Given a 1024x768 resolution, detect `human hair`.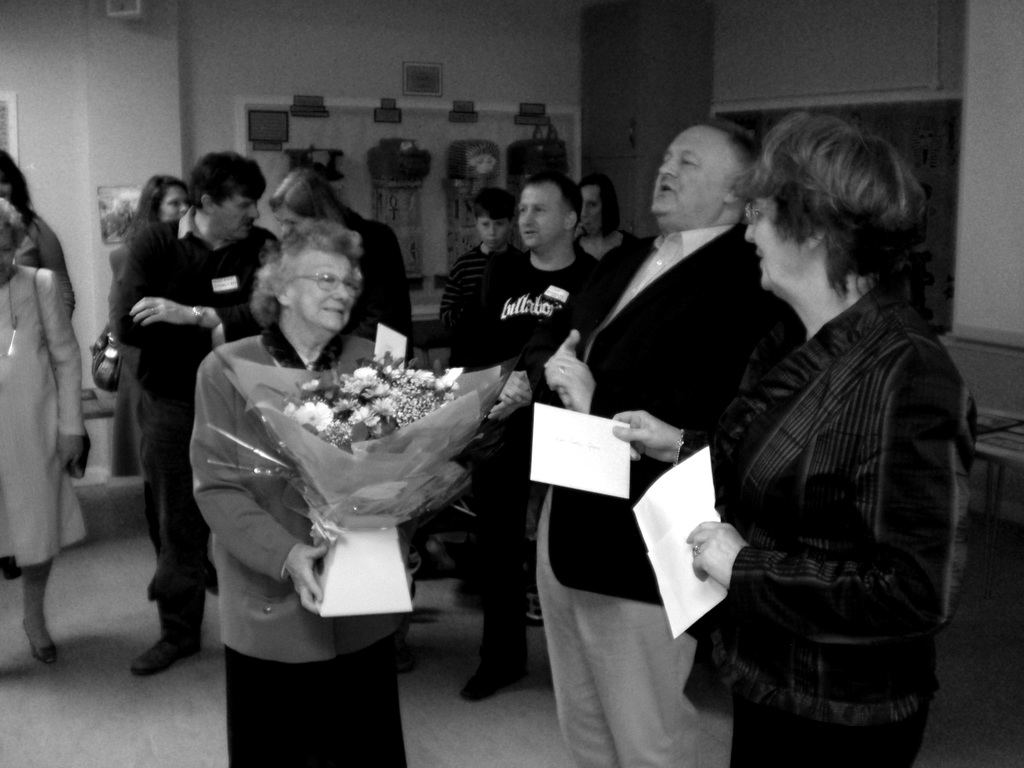
locate(0, 150, 42, 239).
